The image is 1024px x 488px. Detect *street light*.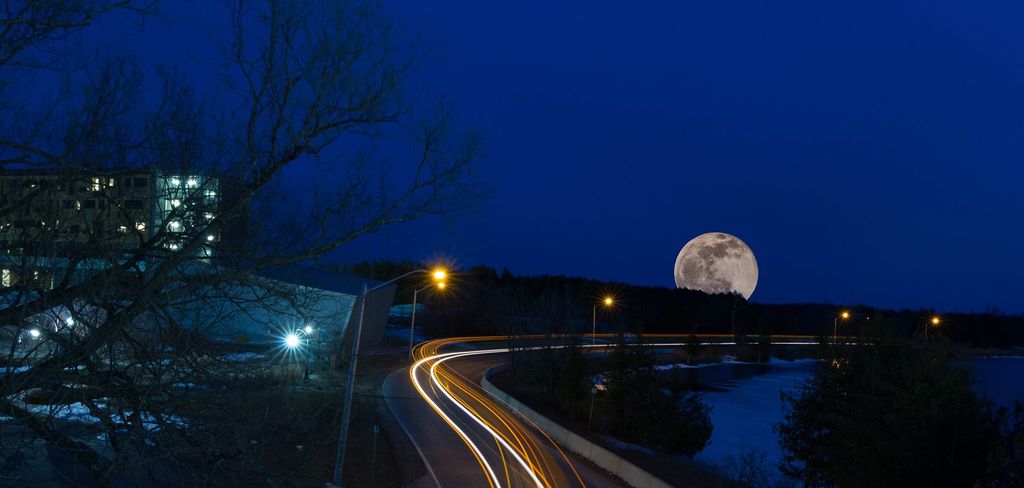
Detection: [409, 279, 454, 367].
